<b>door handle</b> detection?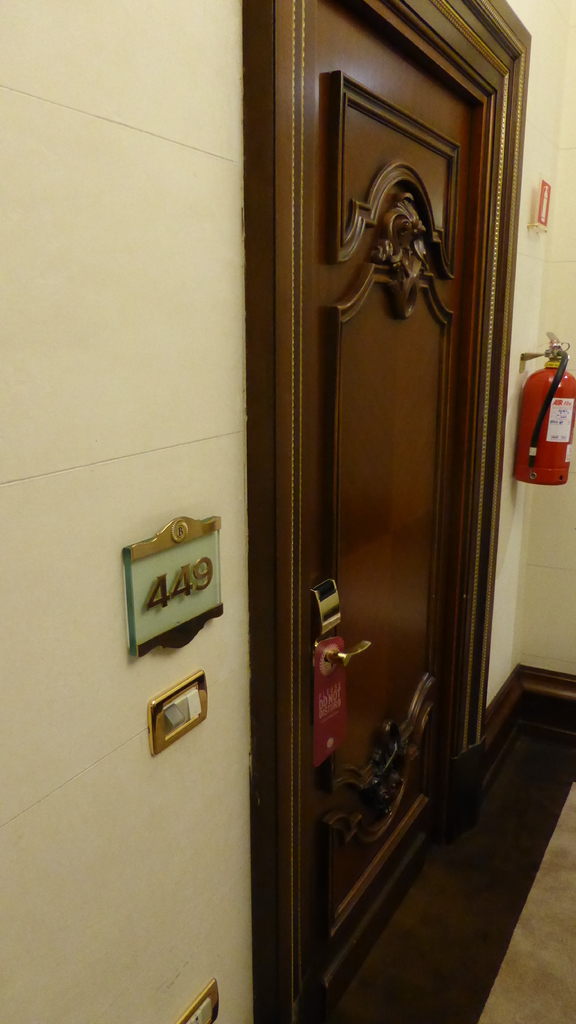
region(313, 579, 370, 666)
